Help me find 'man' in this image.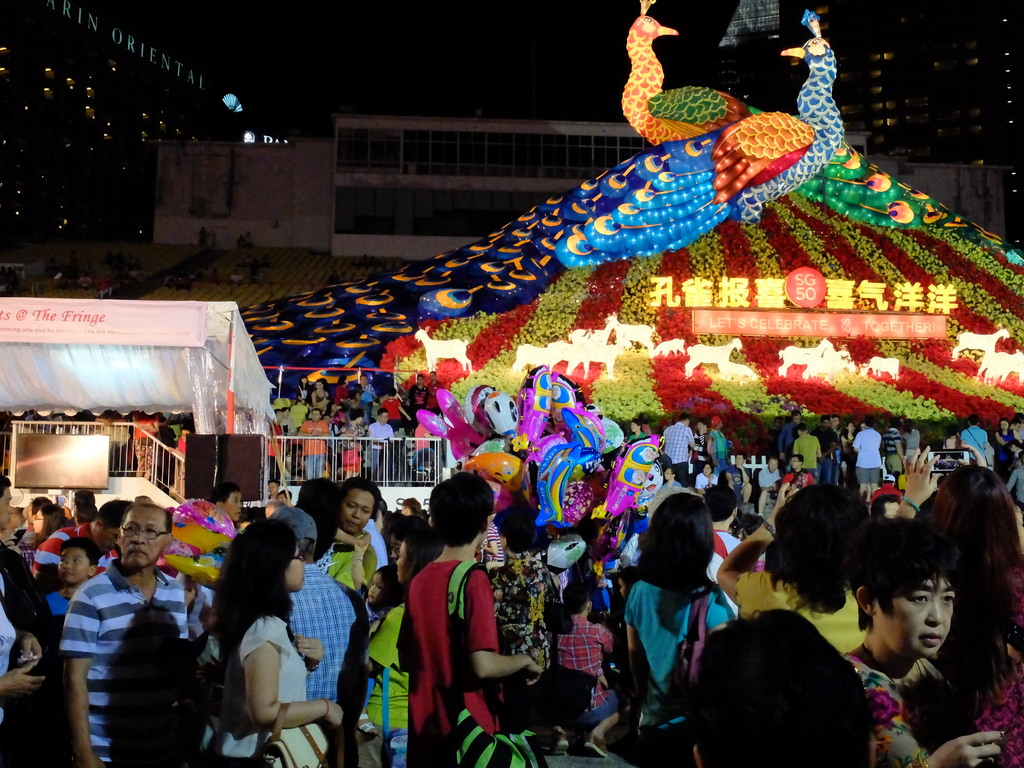
Found it: crop(753, 455, 785, 518).
